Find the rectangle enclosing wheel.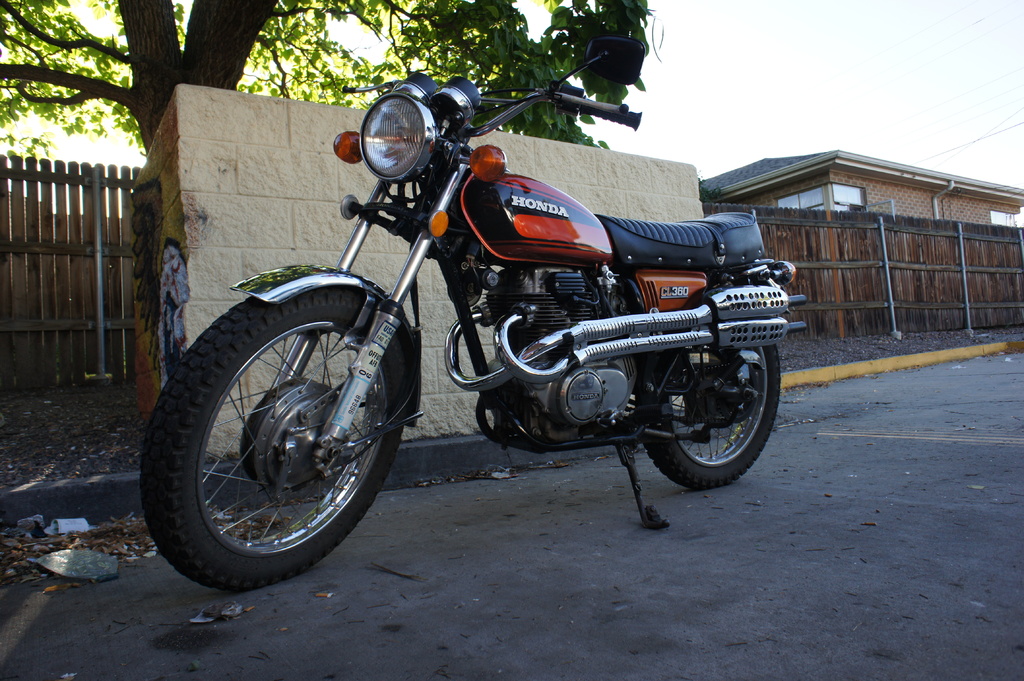
{"left": 635, "top": 301, "right": 781, "bottom": 485}.
